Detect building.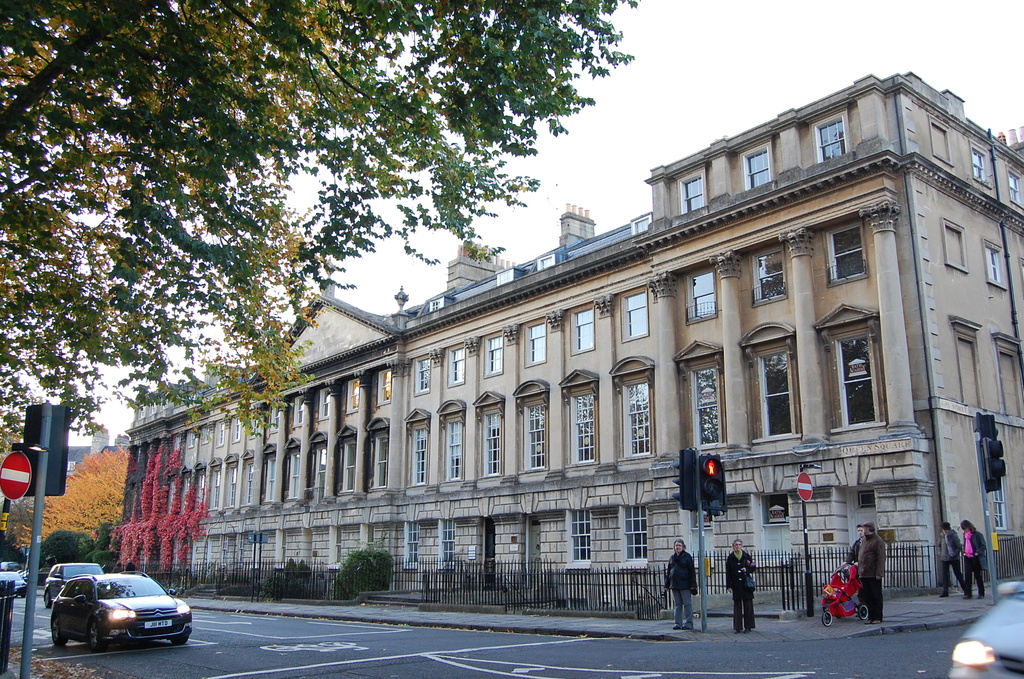
Detected at pyautogui.locateOnScreen(114, 71, 1023, 593).
